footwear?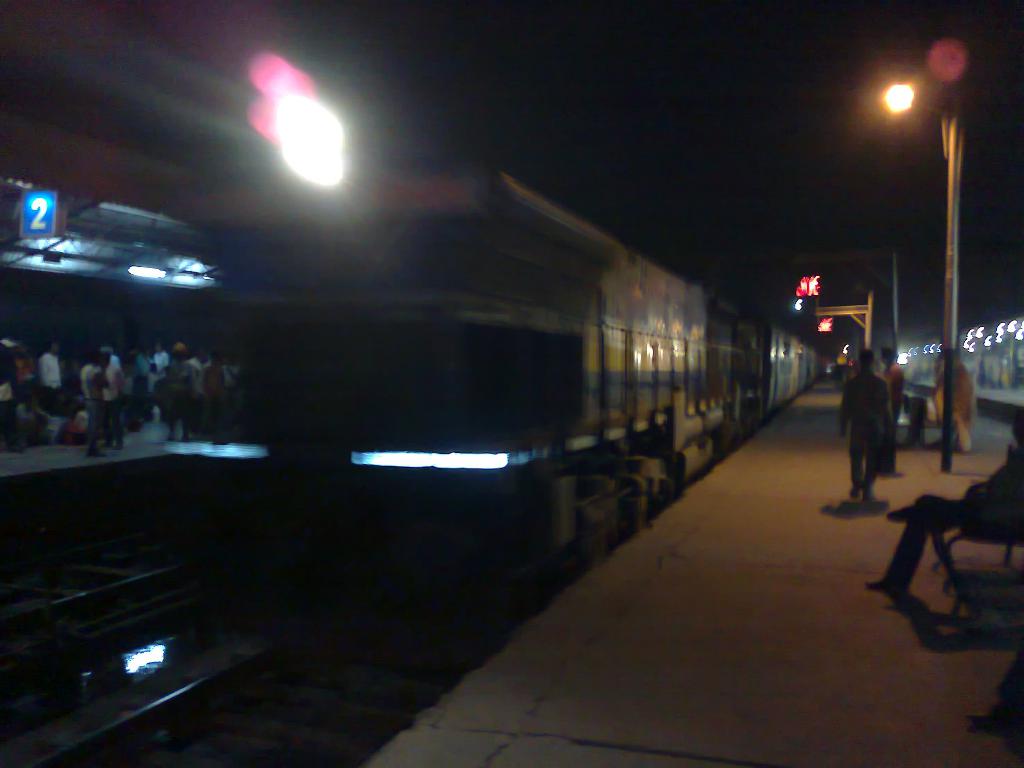
x1=850 y1=491 x2=858 y2=498
